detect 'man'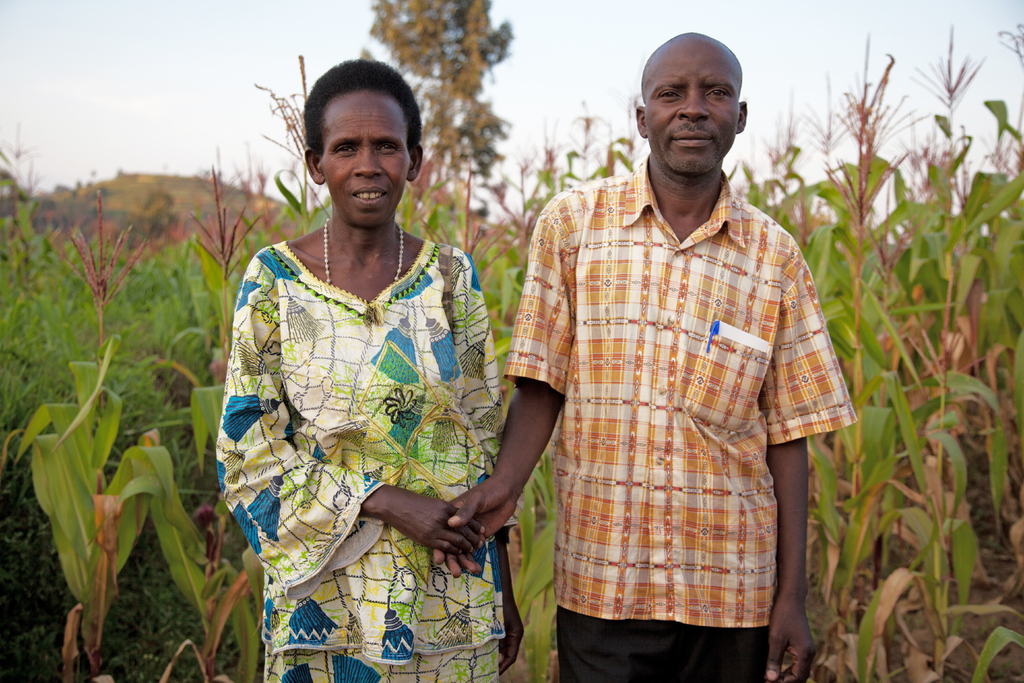
crop(480, 11, 847, 678)
